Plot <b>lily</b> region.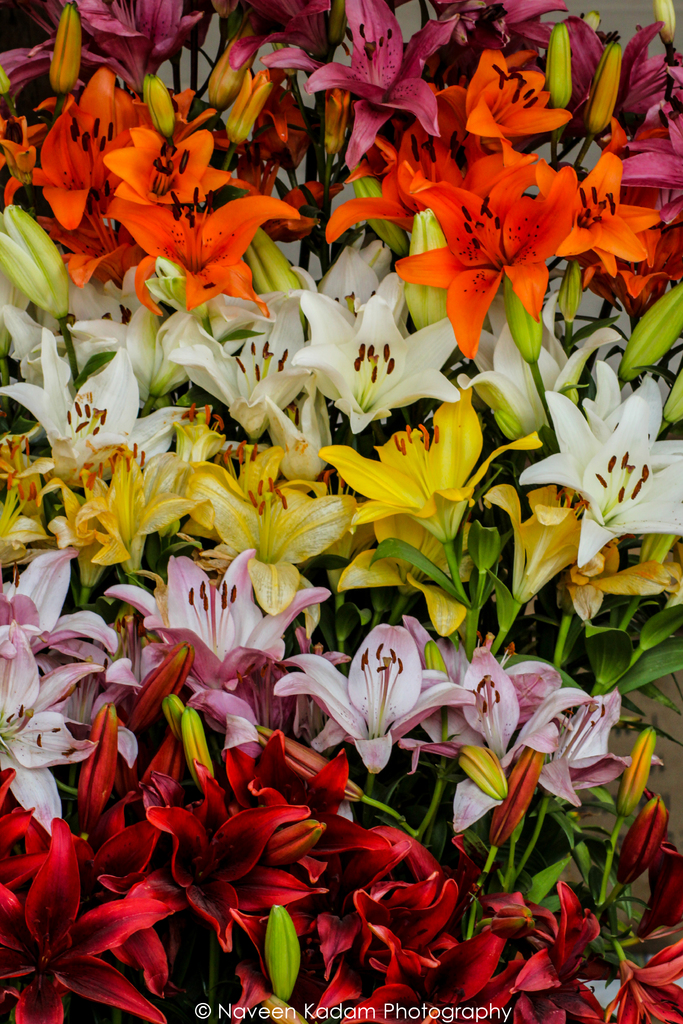
Plotted at select_region(545, 140, 650, 276).
